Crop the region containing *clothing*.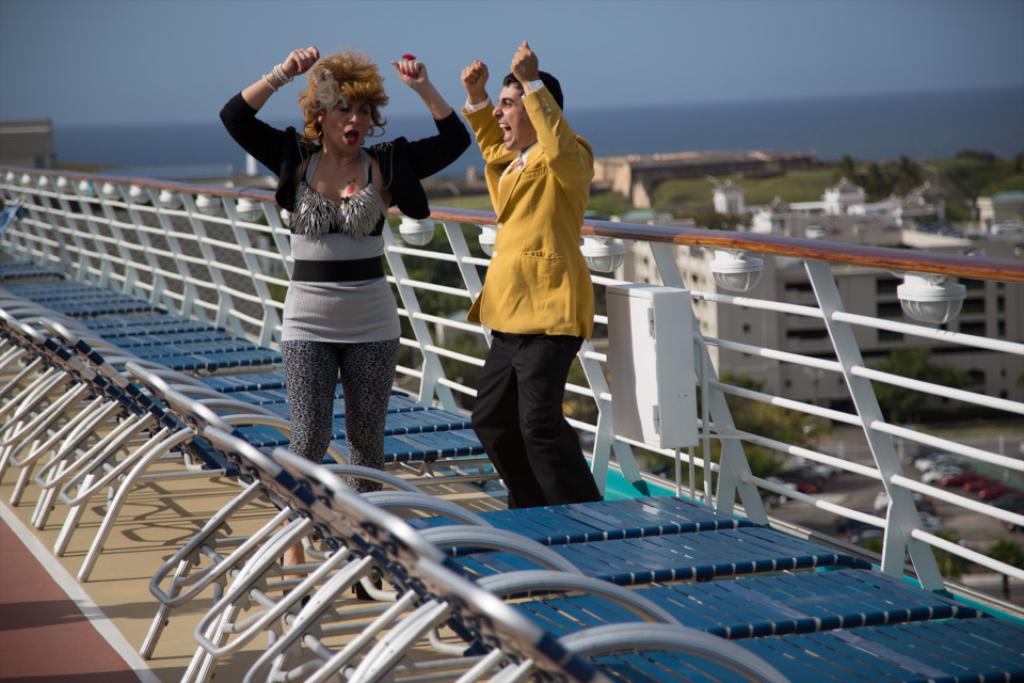
Crop region: (left=217, top=89, right=465, bottom=533).
